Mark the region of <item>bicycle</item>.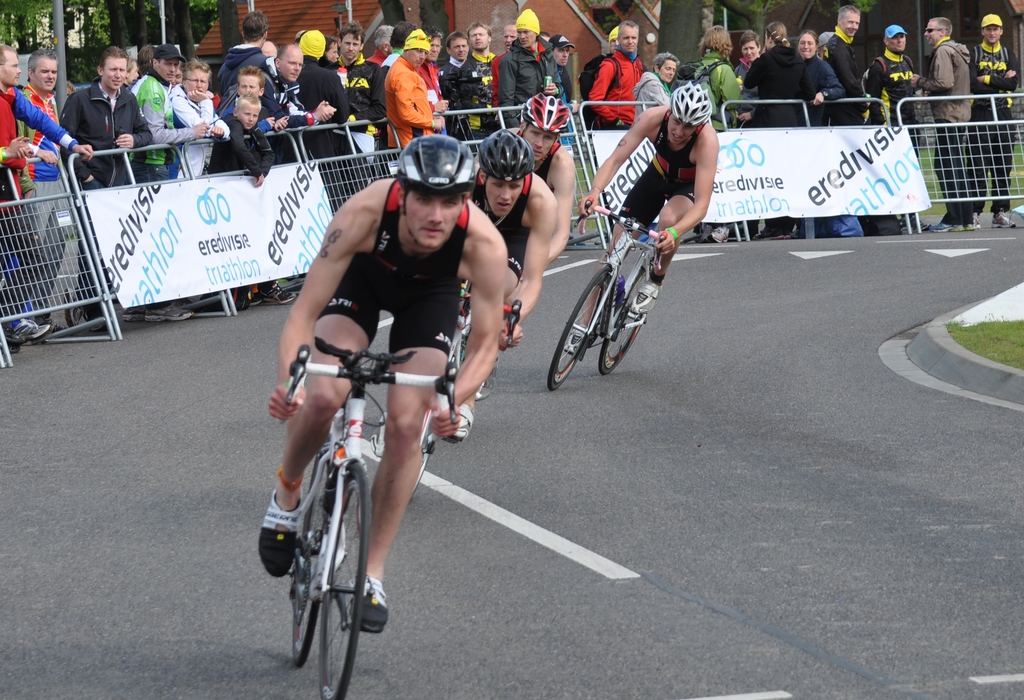
Region: [546, 199, 648, 393].
